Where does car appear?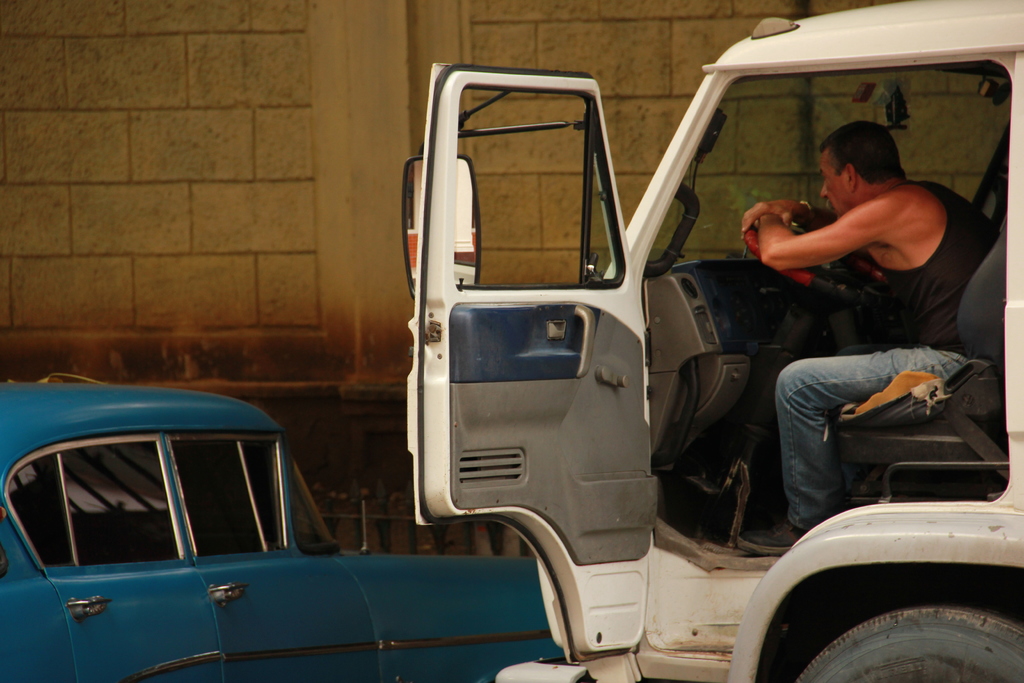
Appears at bbox=(0, 375, 563, 682).
